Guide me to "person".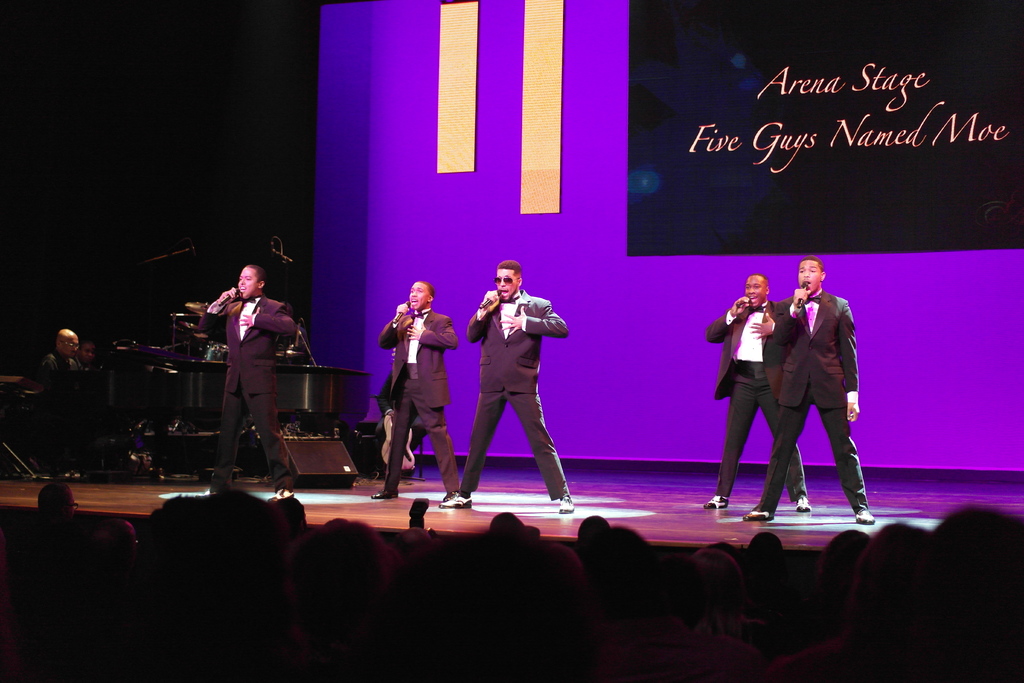
Guidance: <box>378,281,460,503</box>.
